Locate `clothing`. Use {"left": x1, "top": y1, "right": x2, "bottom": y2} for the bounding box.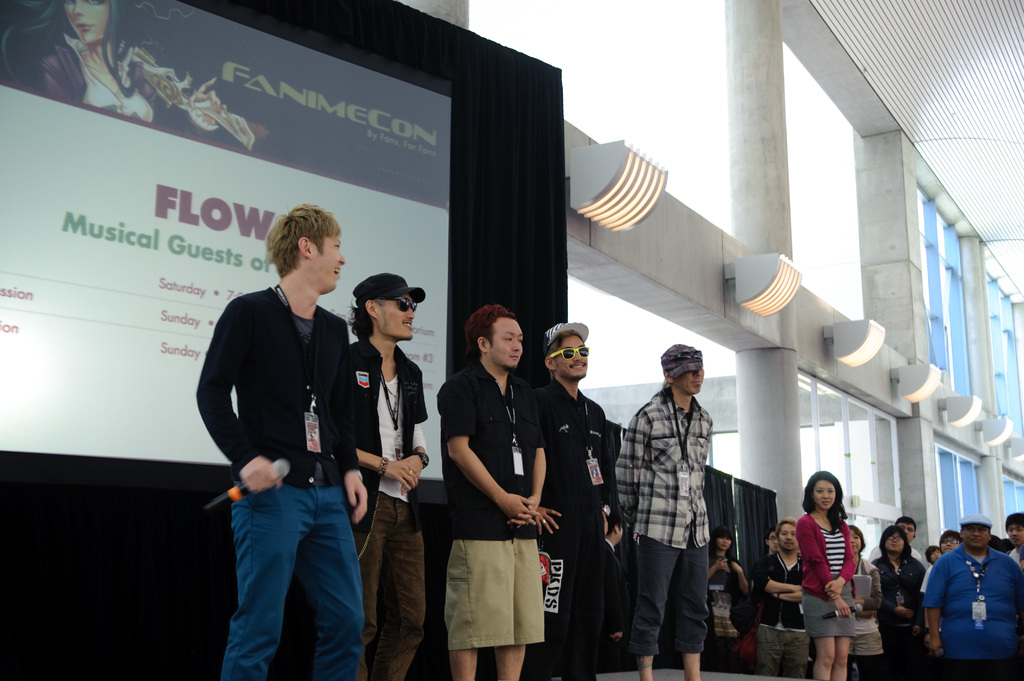
{"left": 195, "top": 282, "right": 368, "bottom": 680}.
